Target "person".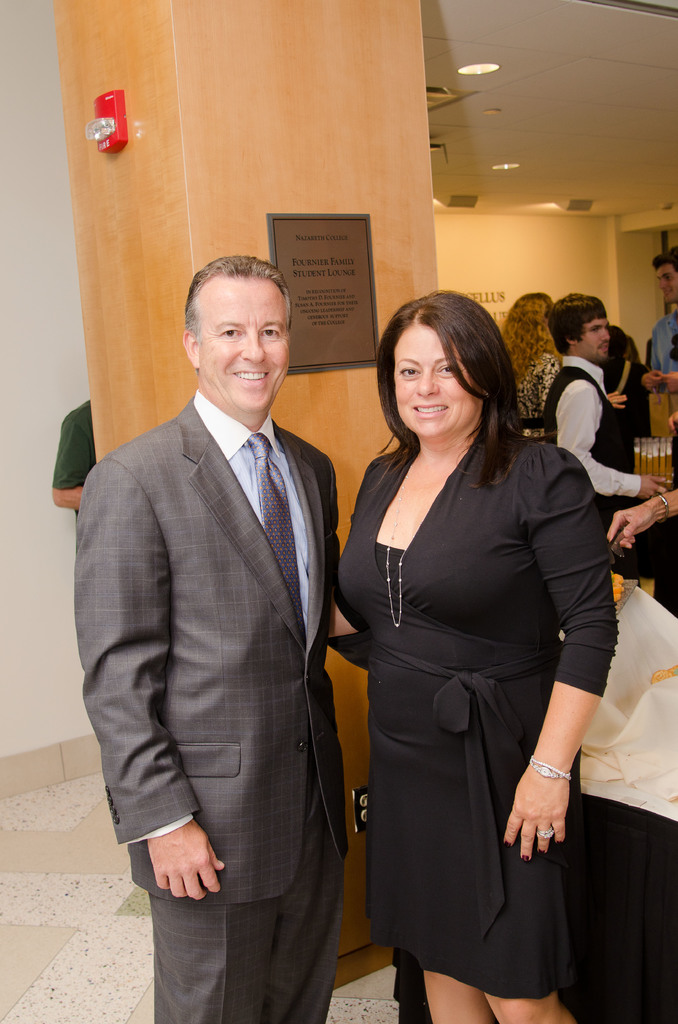
Target region: region(74, 255, 373, 1023).
